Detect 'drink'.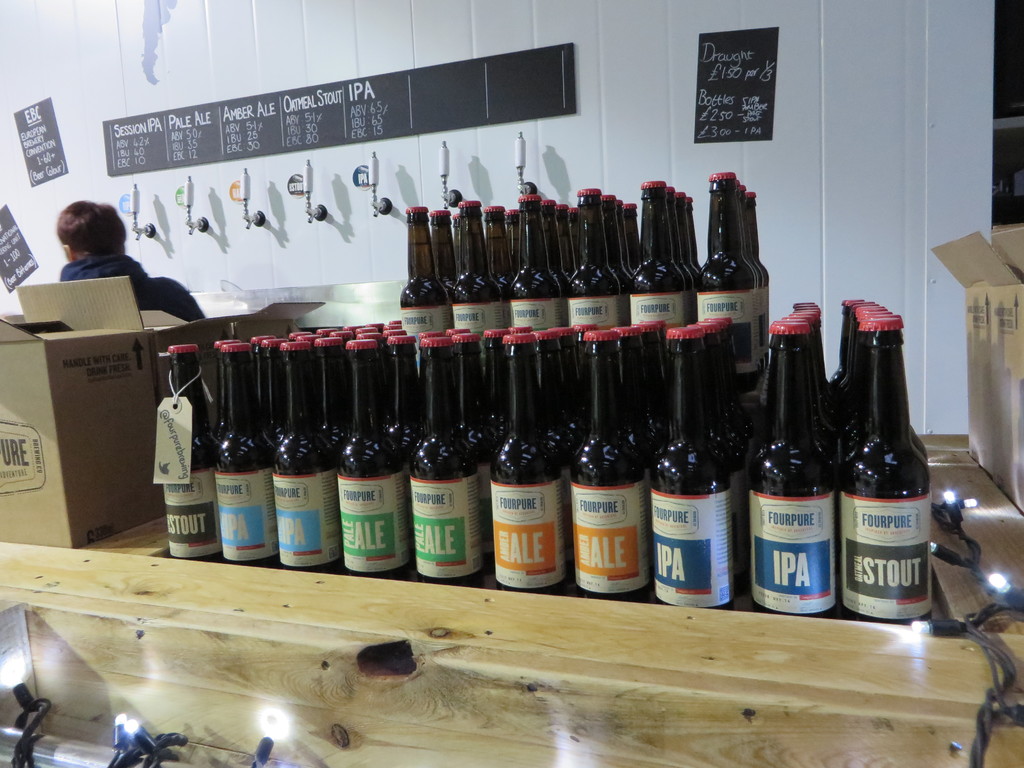
Detected at <box>631,178,682,328</box>.
